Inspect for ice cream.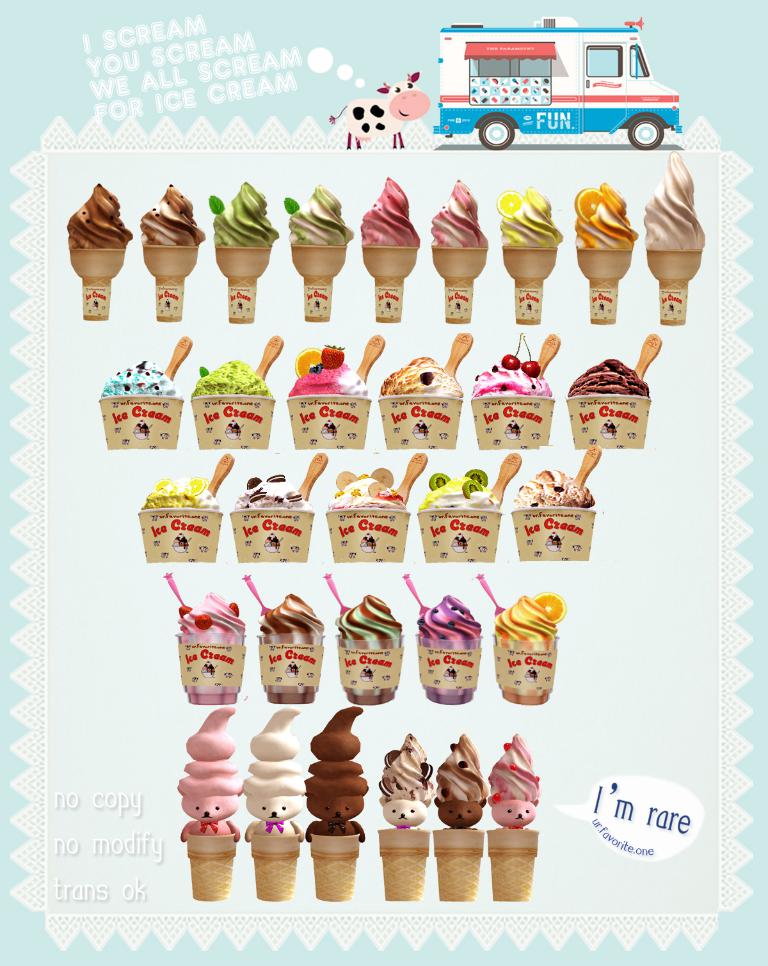
Inspection: [644, 155, 705, 250].
